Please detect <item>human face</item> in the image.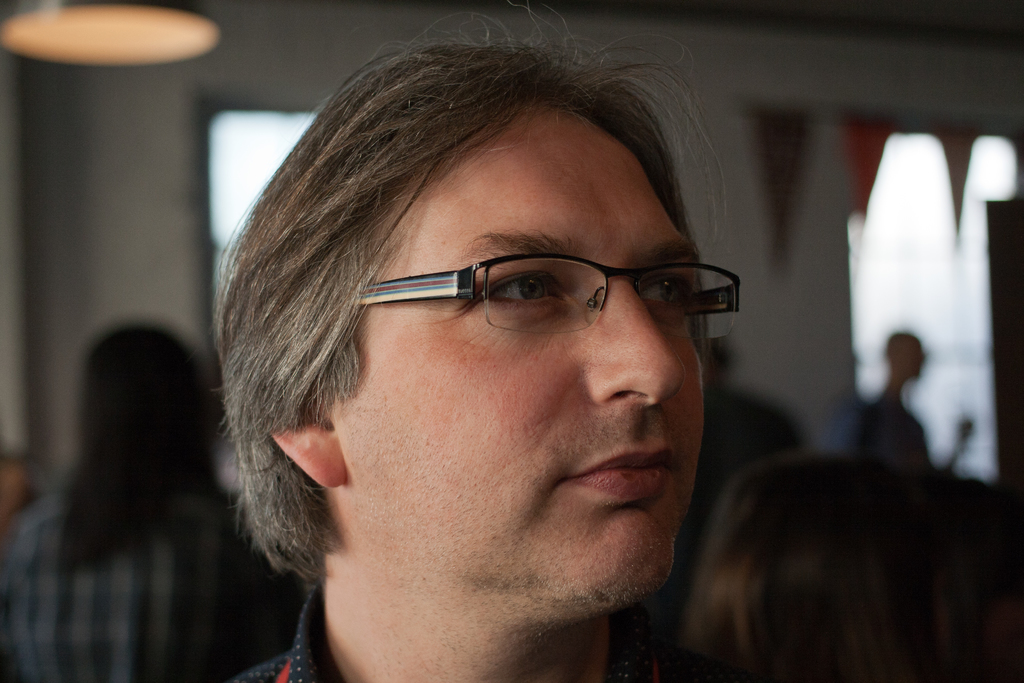
{"x1": 320, "y1": 103, "x2": 696, "y2": 602}.
